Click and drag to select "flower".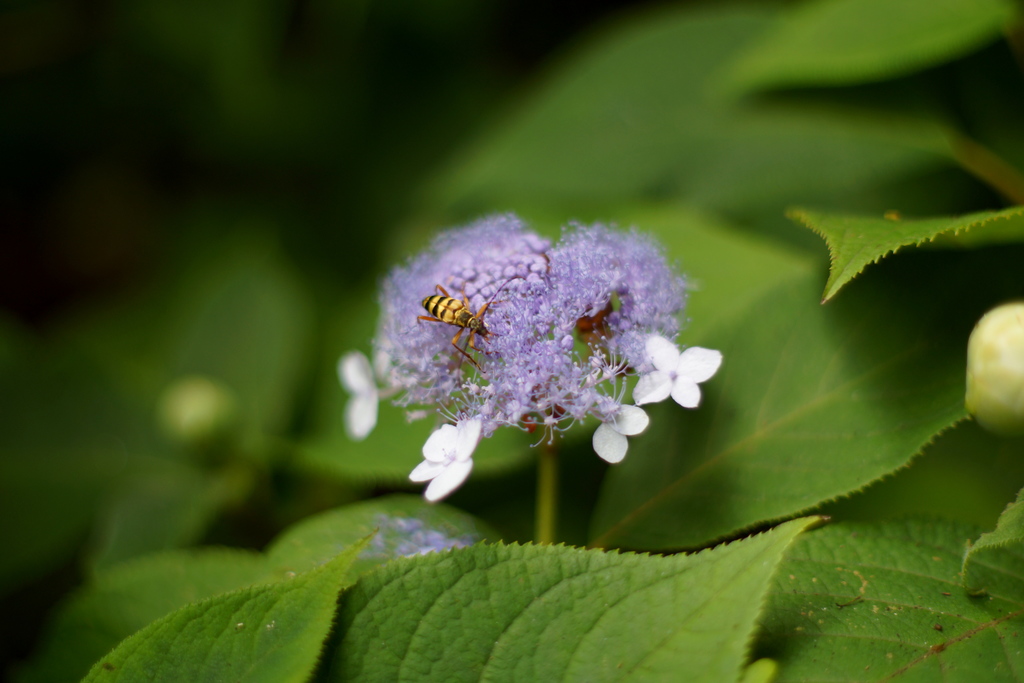
Selection: rect(330, 357, 379, 446).
